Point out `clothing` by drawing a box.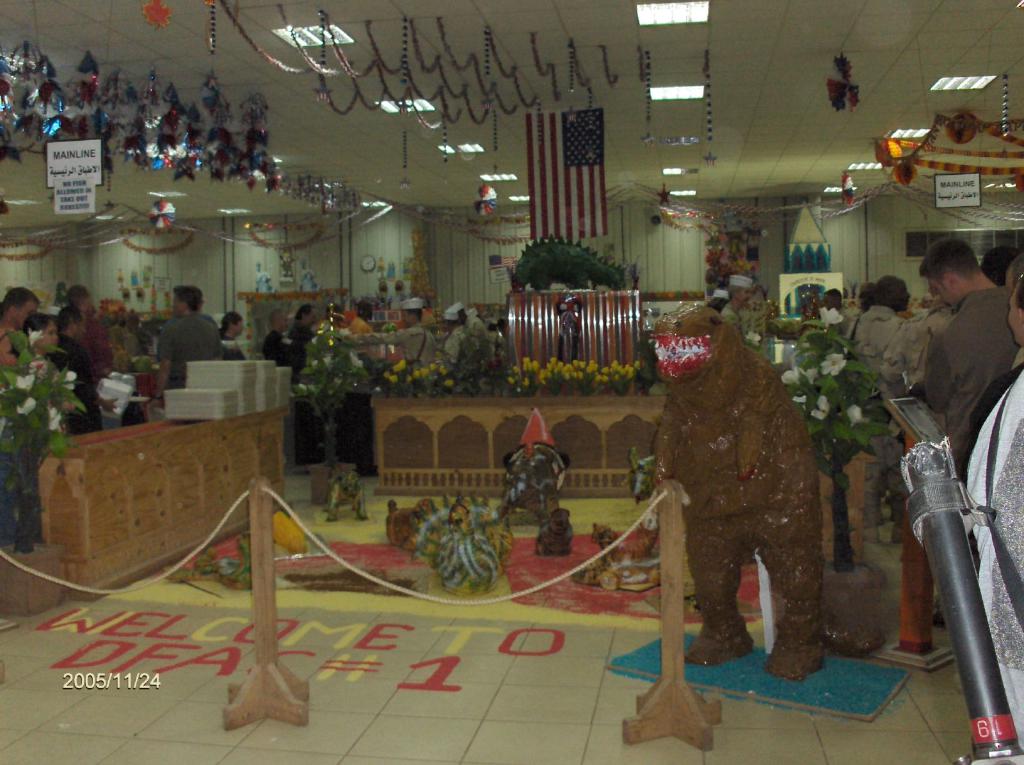
<box>78,325,115,393</box>.
